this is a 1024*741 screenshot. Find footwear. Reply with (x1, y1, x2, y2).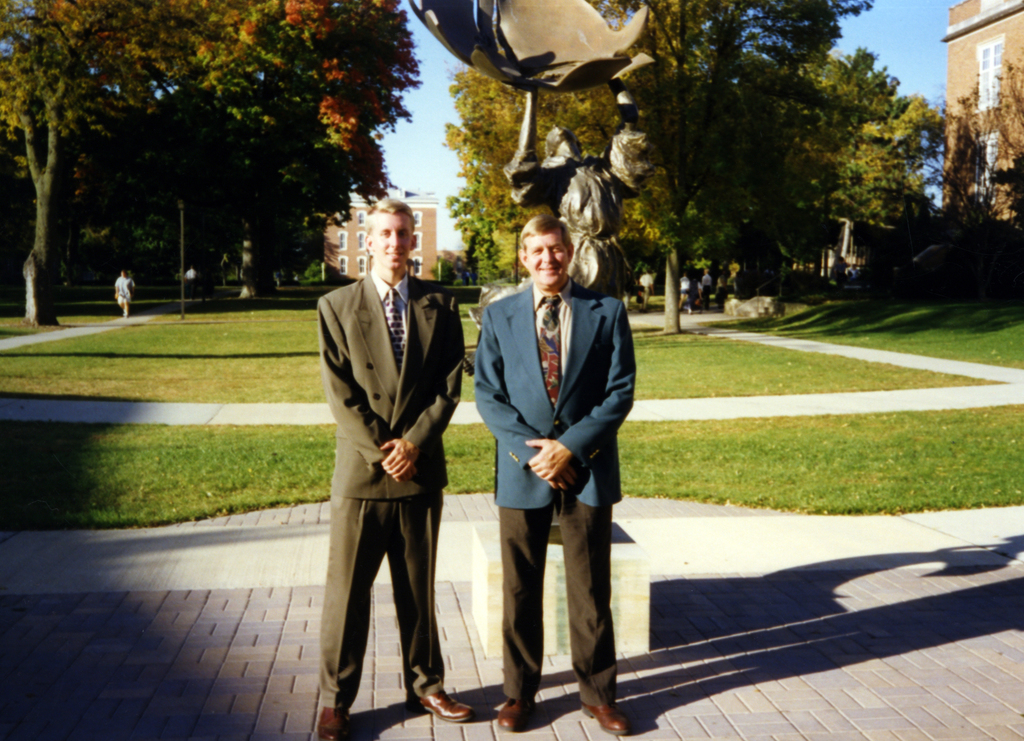
(496, 688, 538, 730).
